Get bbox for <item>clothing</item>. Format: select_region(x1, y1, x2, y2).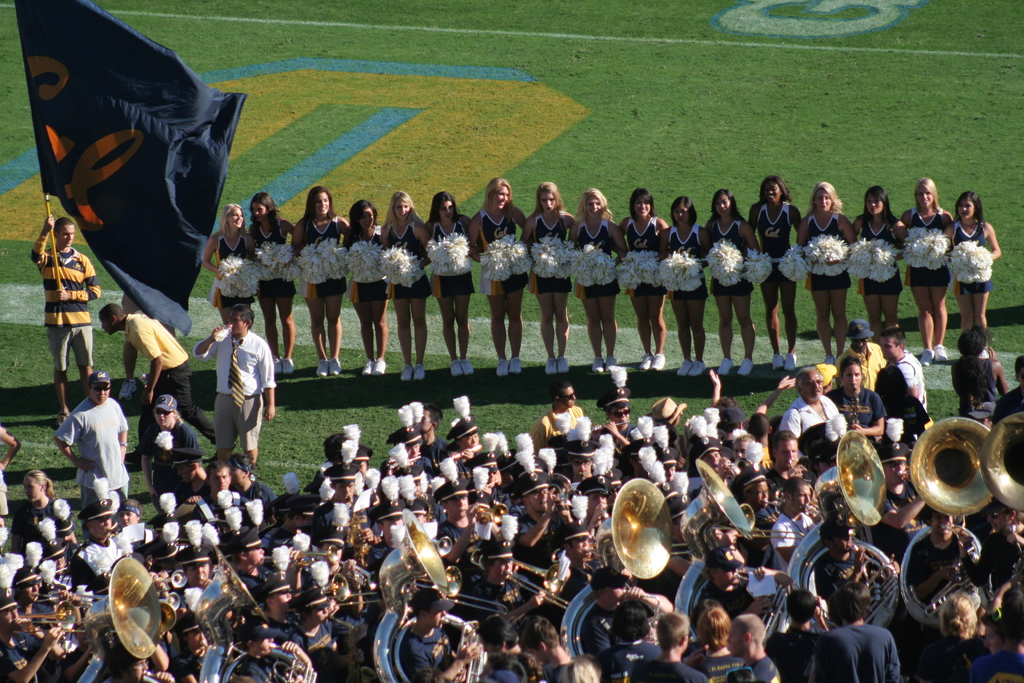
select_region(767, 518, 820, 561).
